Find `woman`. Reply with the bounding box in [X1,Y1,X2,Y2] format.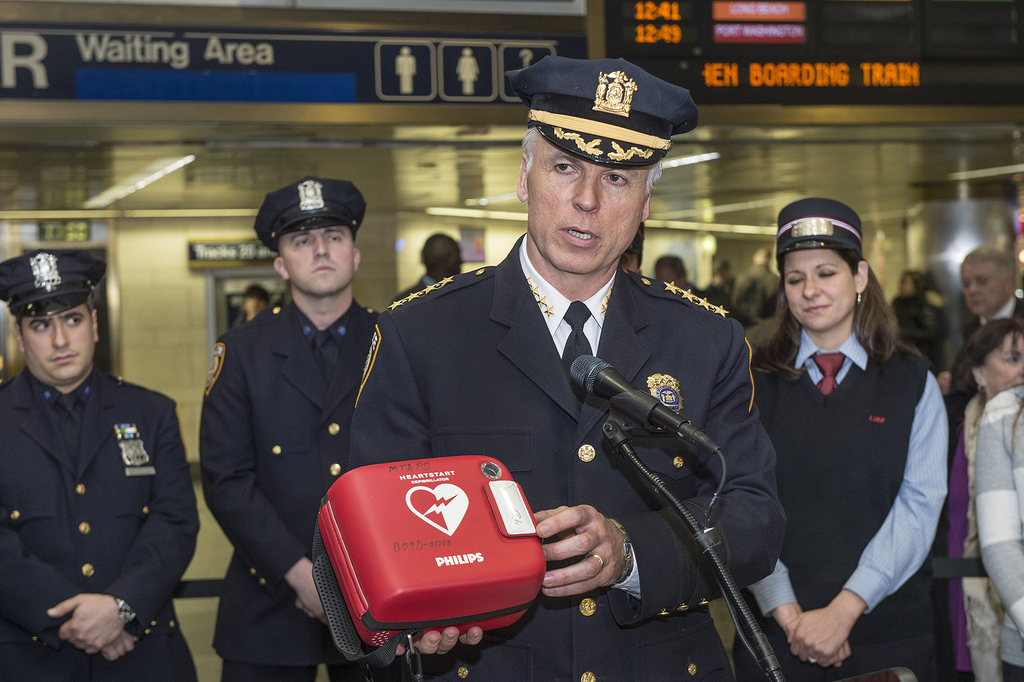
[933,318,1023,681].
